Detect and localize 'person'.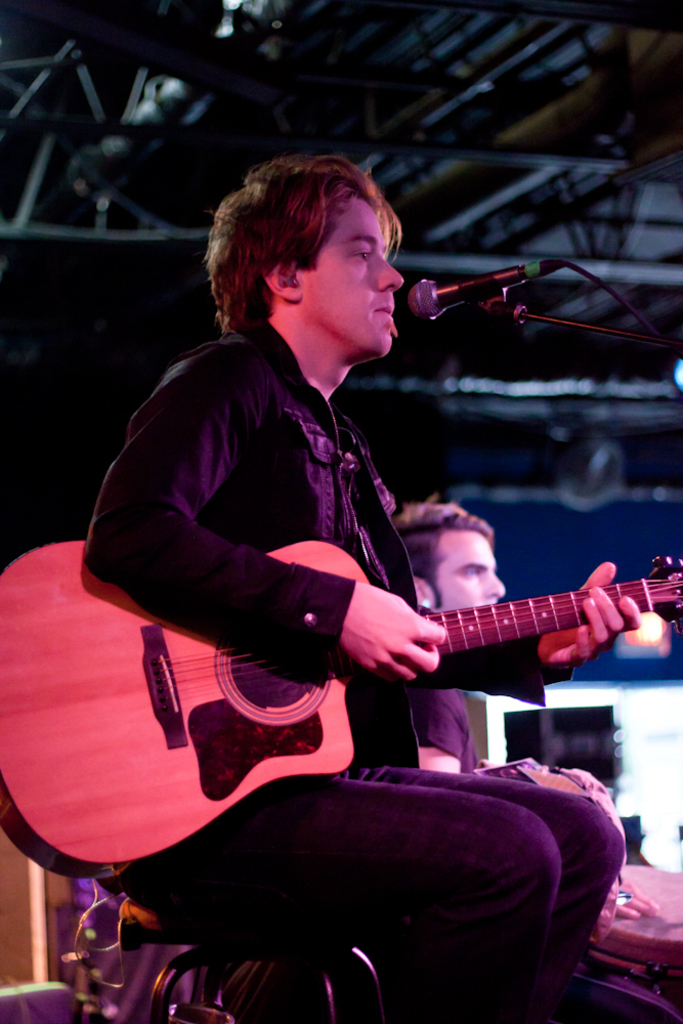
Localized at {"x1": 84, "y1": 146, "x2": 568, "y2": 921}.
